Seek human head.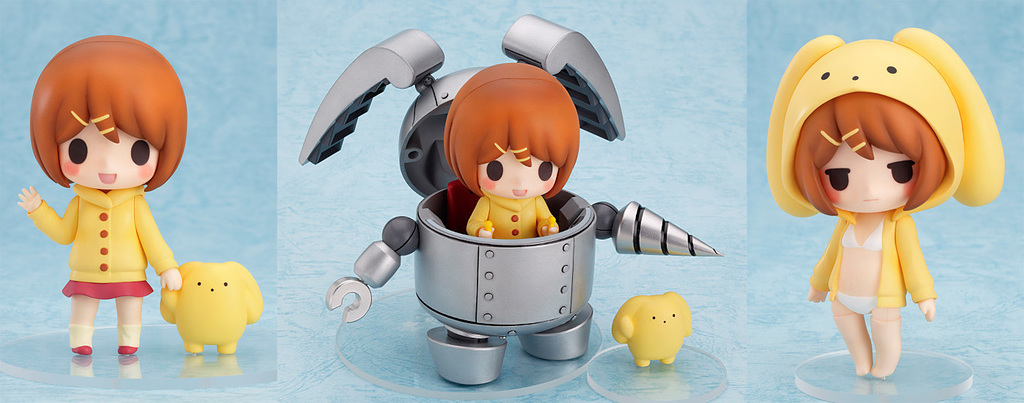
x1=443 y1=63 x2=582 y2=206.
